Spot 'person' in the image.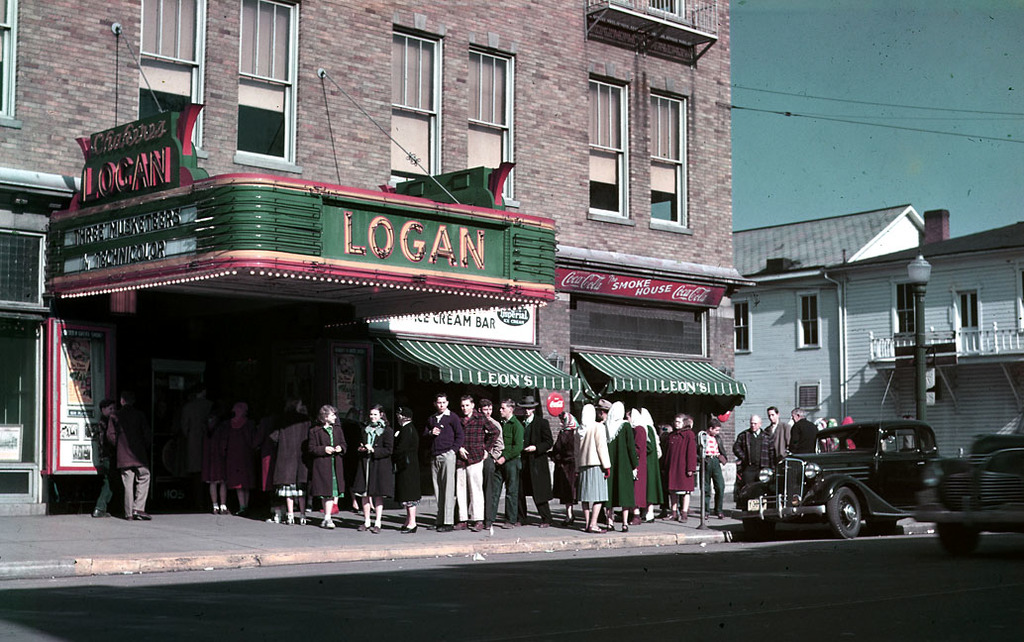
'person' found at pyautogui.locateOnScreen(193, 399, 228, 514).
